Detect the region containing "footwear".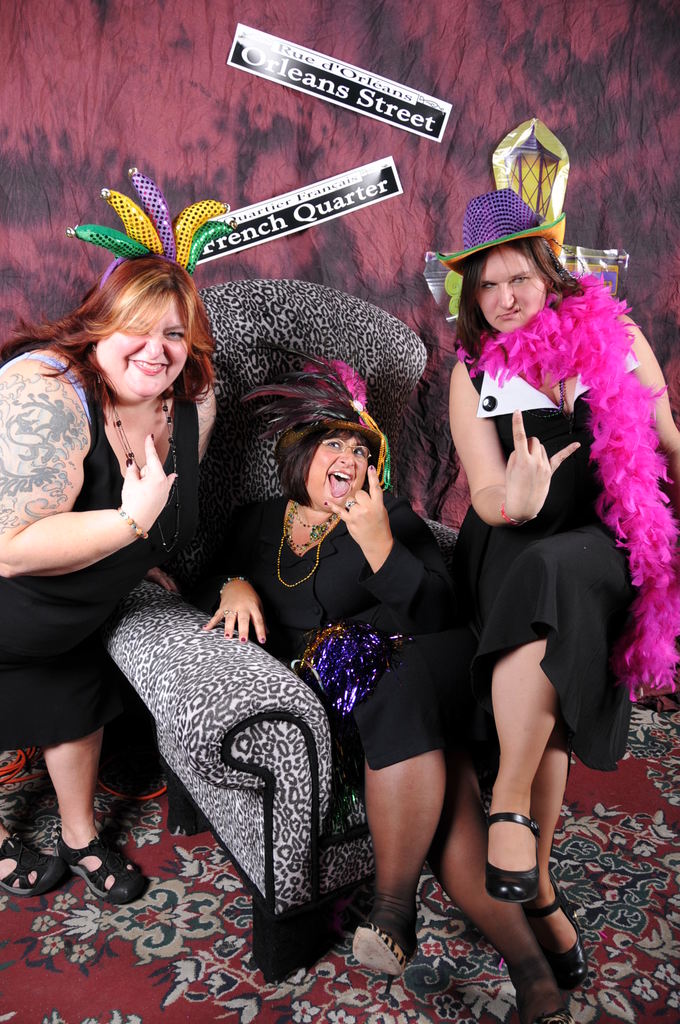
detection(548, 877, 594, 986).
